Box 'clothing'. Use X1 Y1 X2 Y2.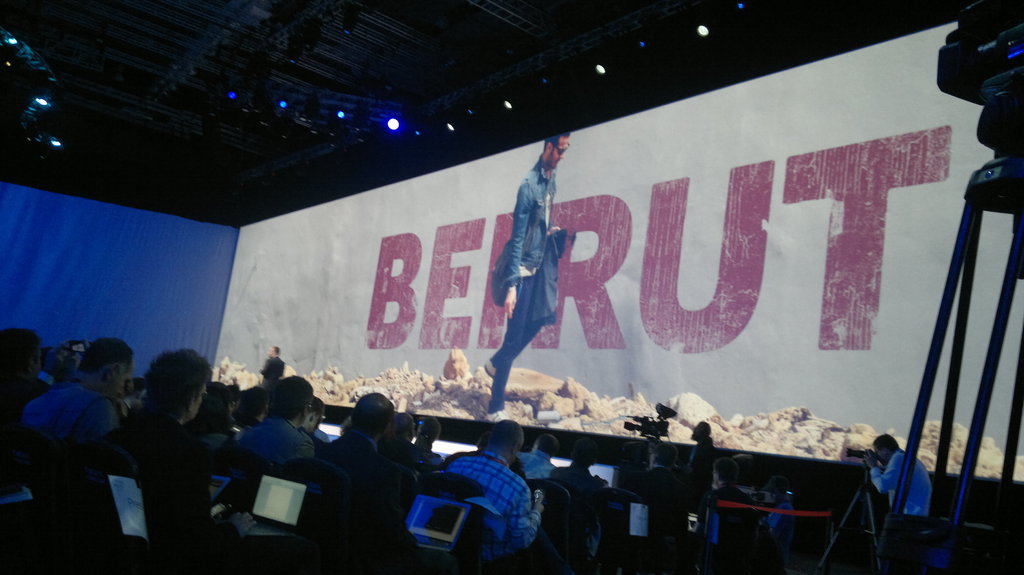
260 351 284 399.
